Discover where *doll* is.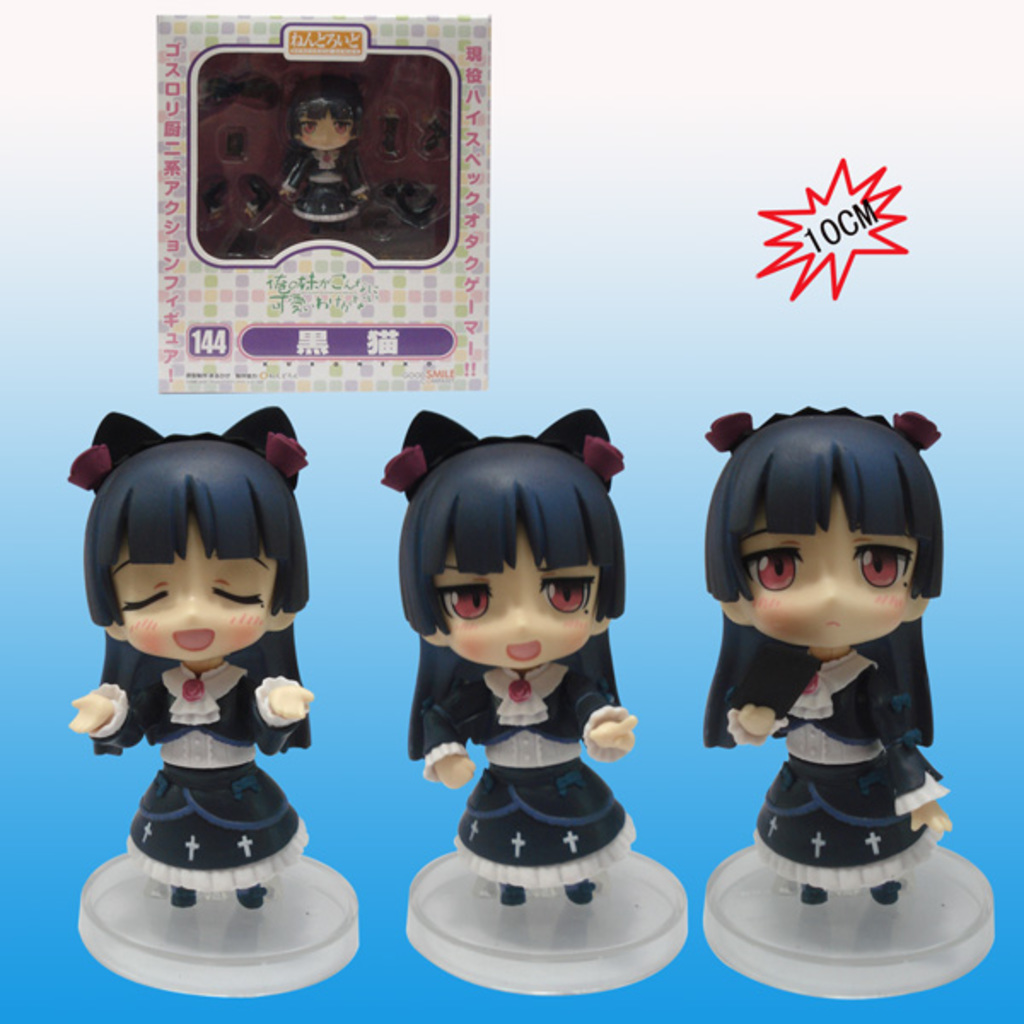
Discovered at {"left": 398, "top": 408, "right": 638, "bottom": 911}.
